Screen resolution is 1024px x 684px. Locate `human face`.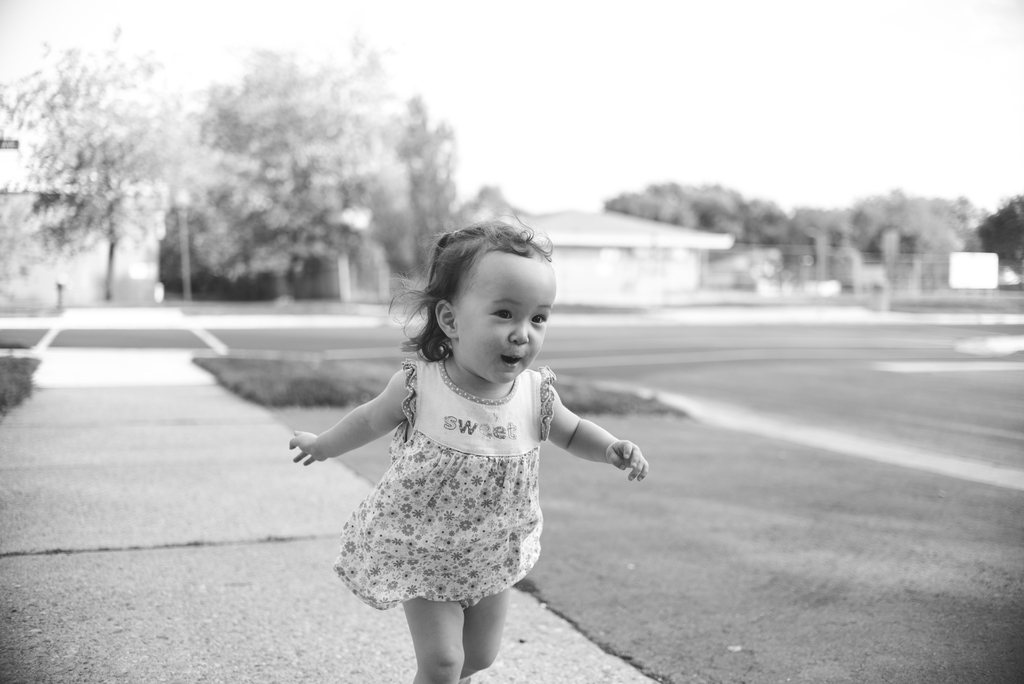
(x1=459, y1=252, x2=555, y2=380).
